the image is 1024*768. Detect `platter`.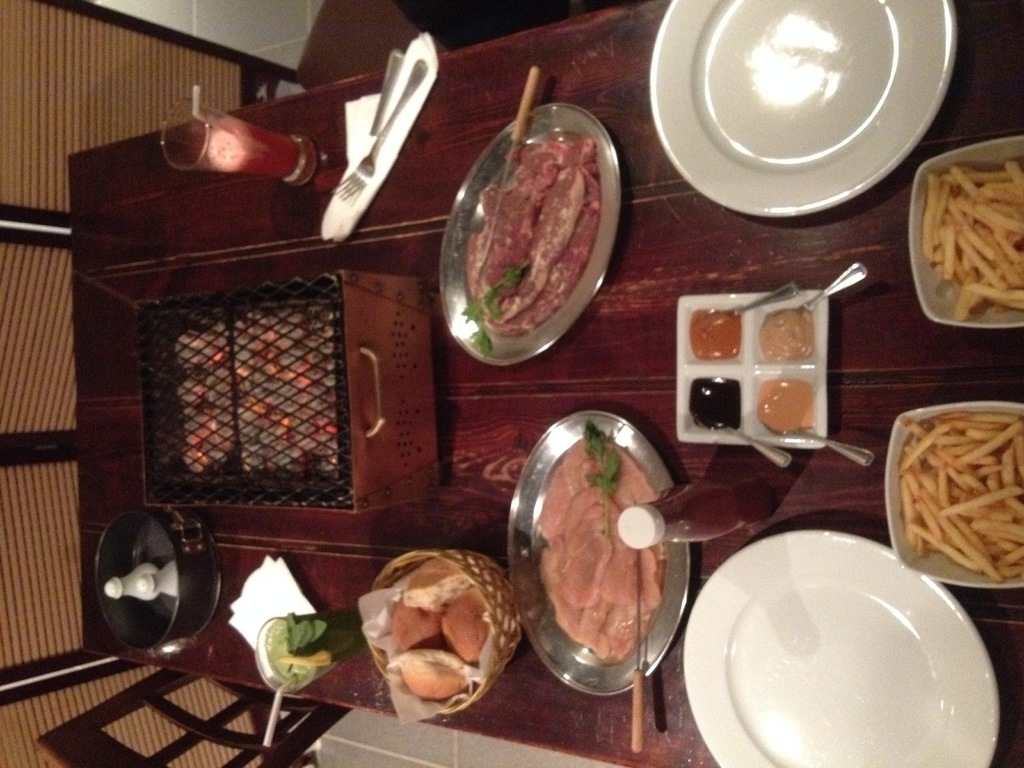
Detection: detection(440, 103, 620, 367).
